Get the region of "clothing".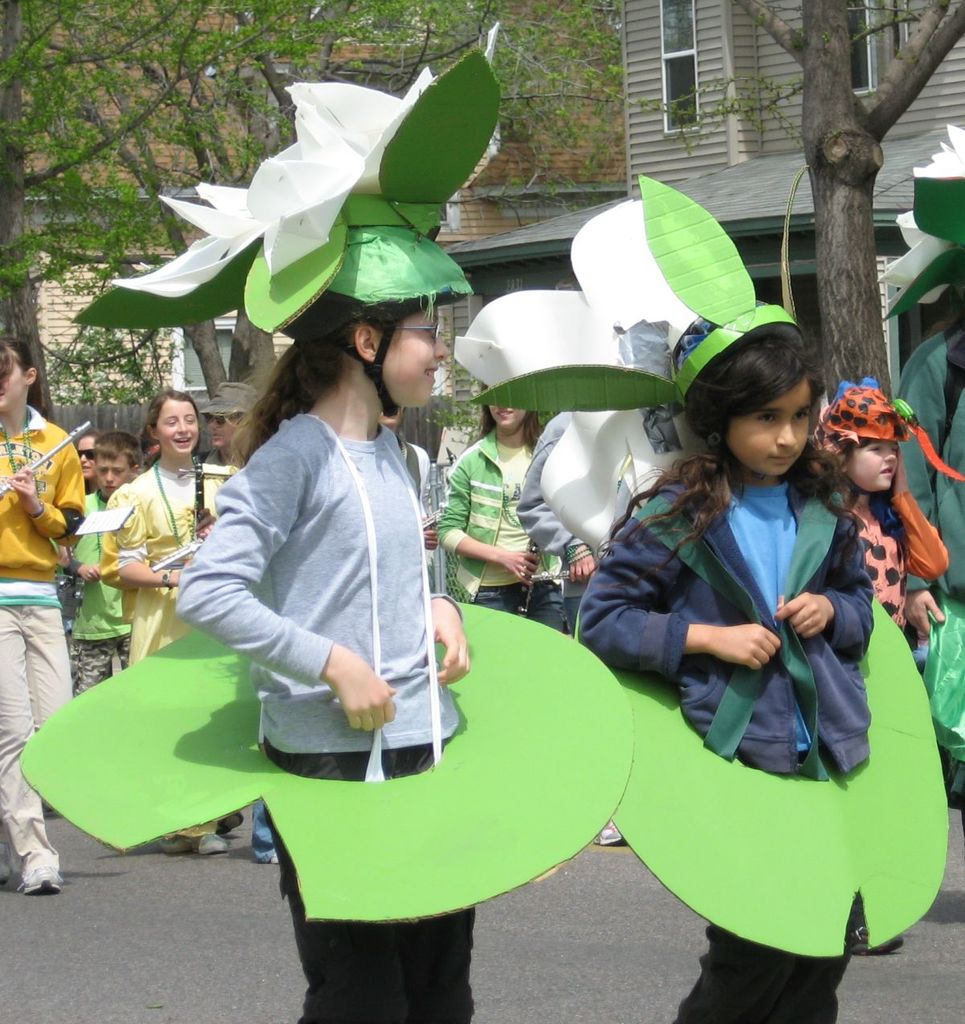
<region>95, 458, 225, 836</region>.
